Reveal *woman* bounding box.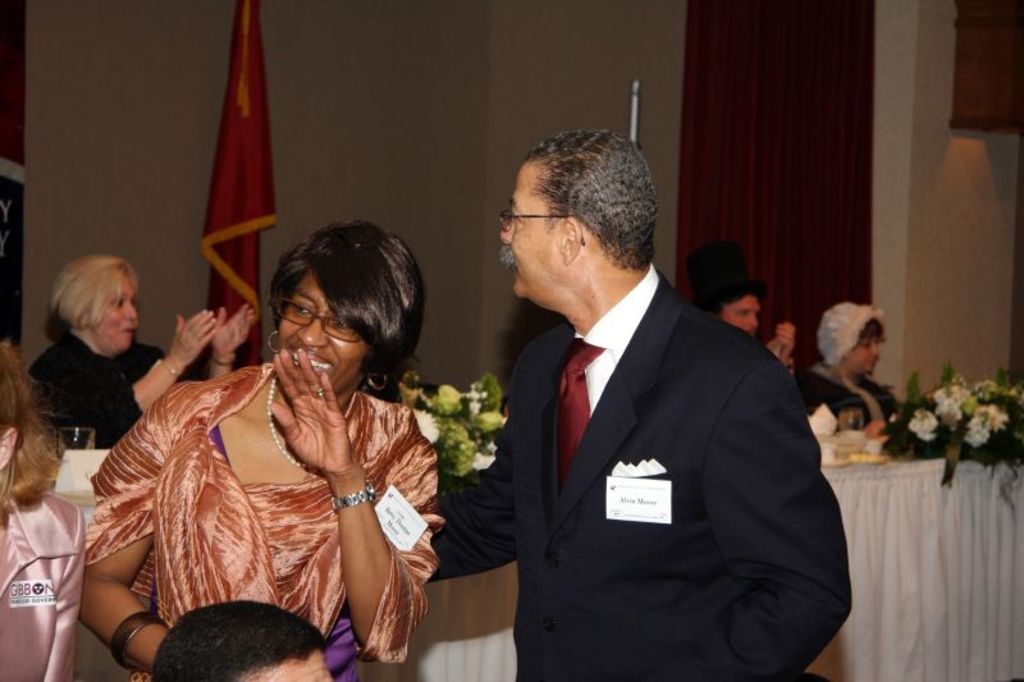
Revealed: Rect(794, 303, 902, 445).
